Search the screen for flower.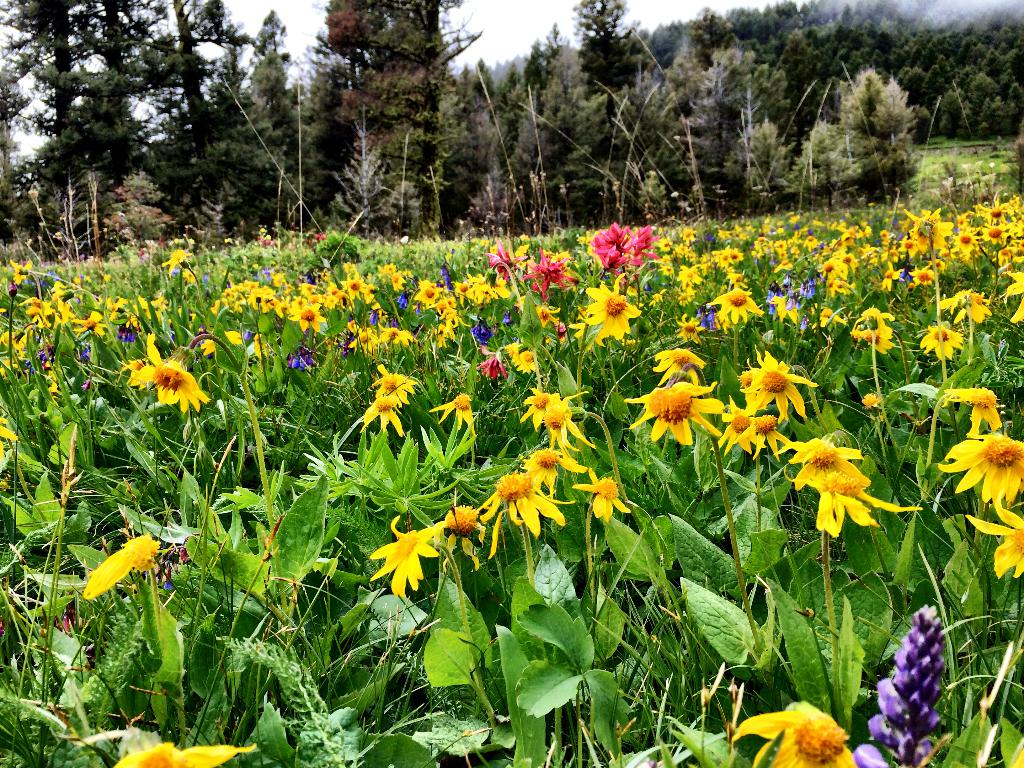
Found at <bbox>582, 271, 642, 347</bbox>.
